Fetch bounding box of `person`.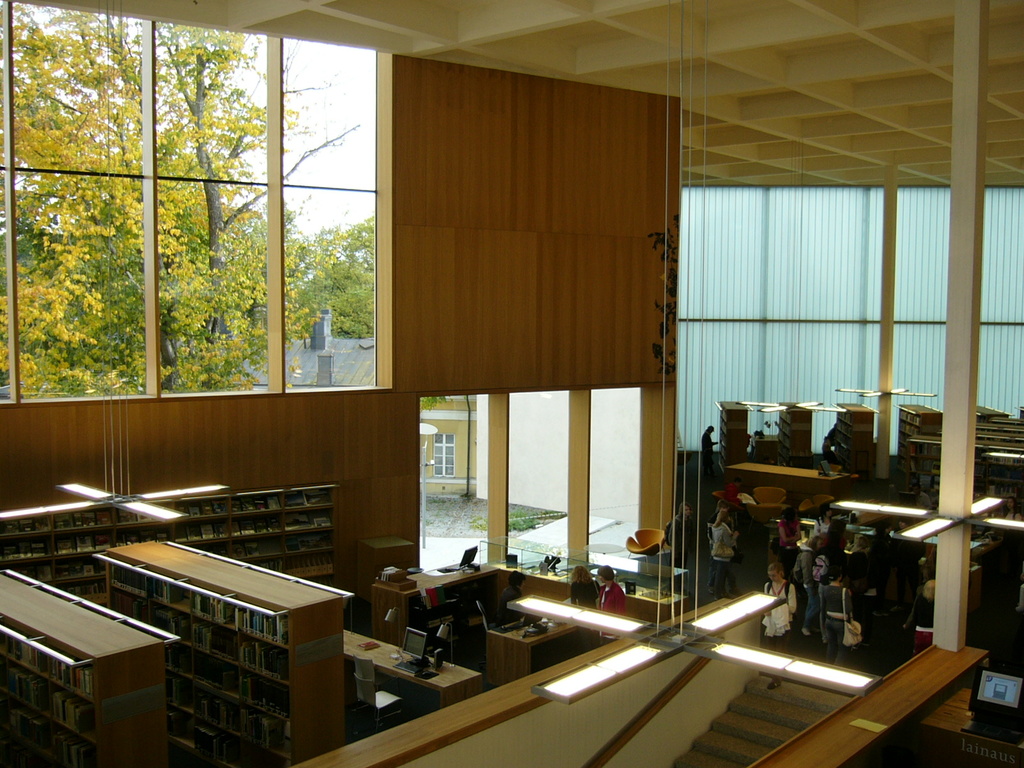
Bbox: locate(488, 561, 531, 618).
